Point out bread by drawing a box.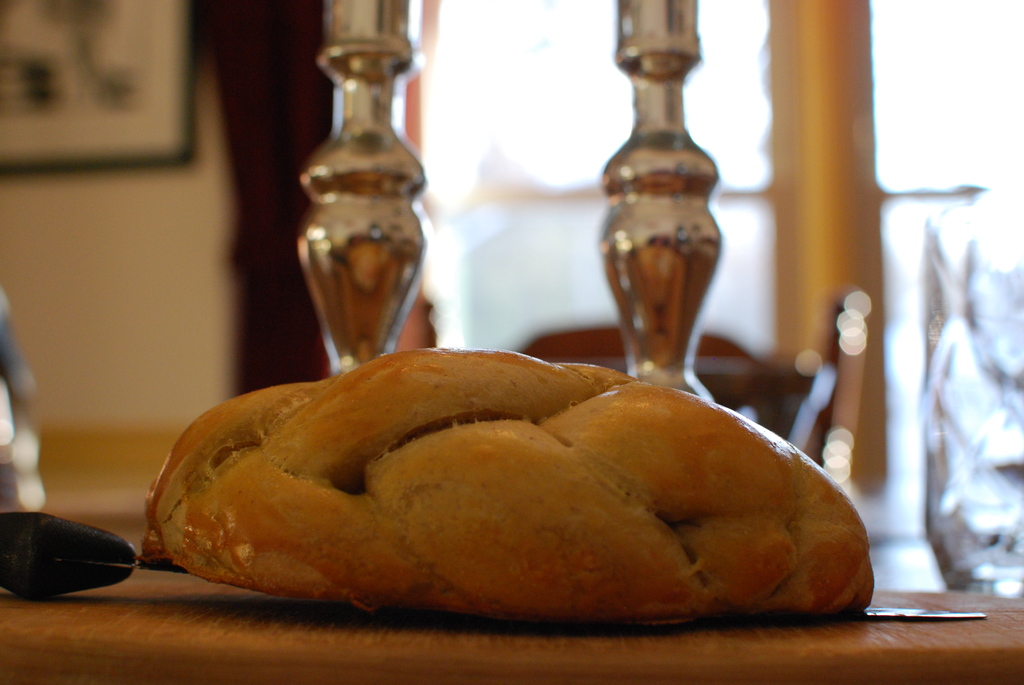
[145, 361, 863, 635].
